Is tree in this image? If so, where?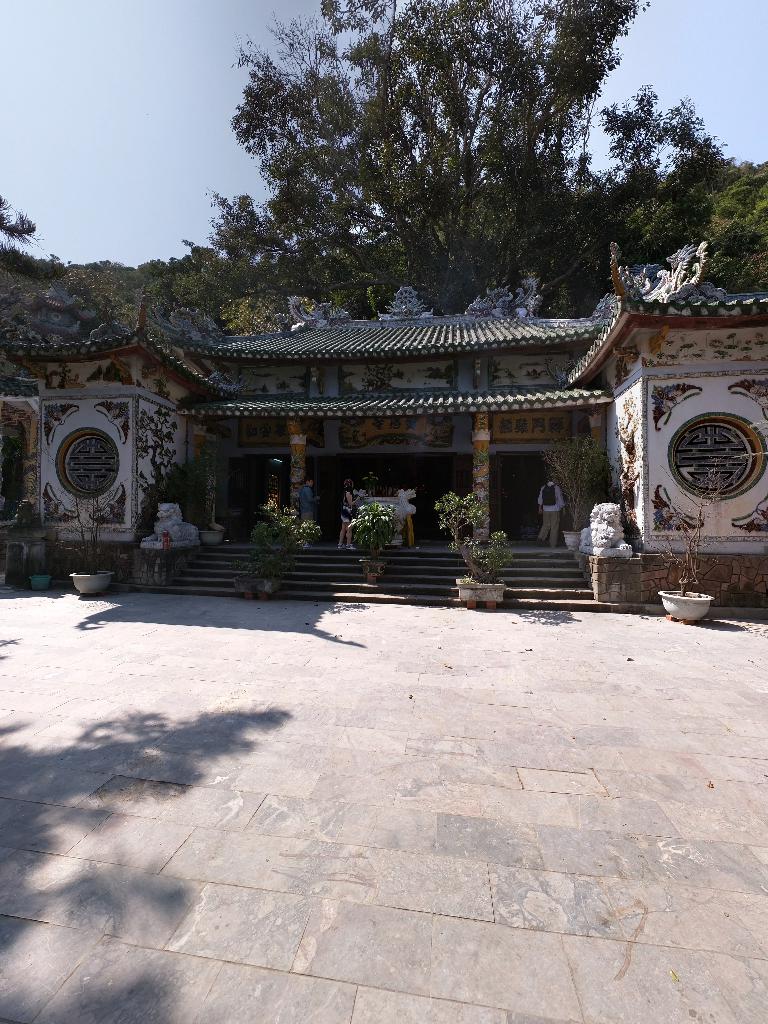
Yes, at bbox=(190, 6, 559, 304).
